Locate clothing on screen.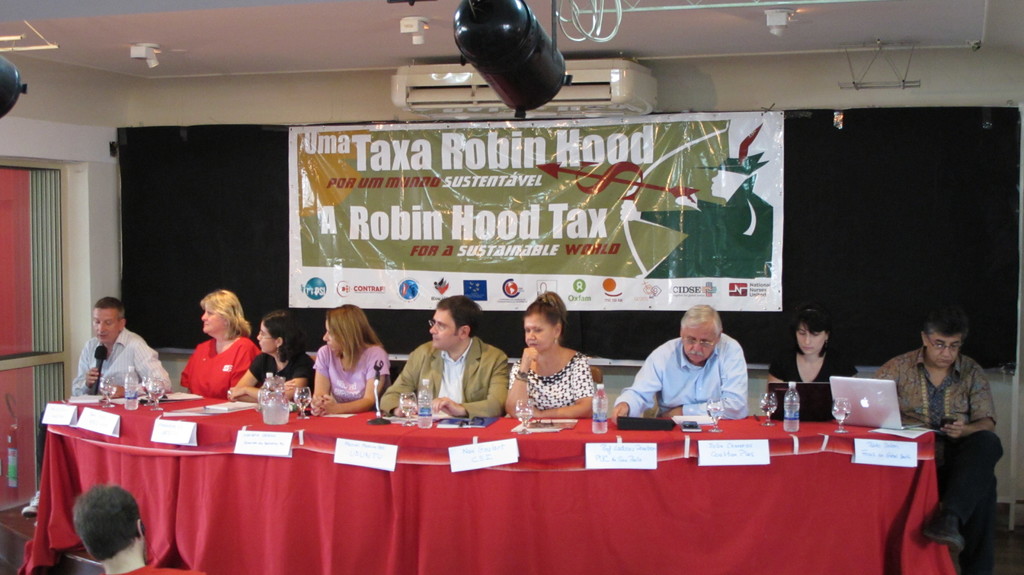
On screen at x1=768 y1=349 x2=856 y2=382.
